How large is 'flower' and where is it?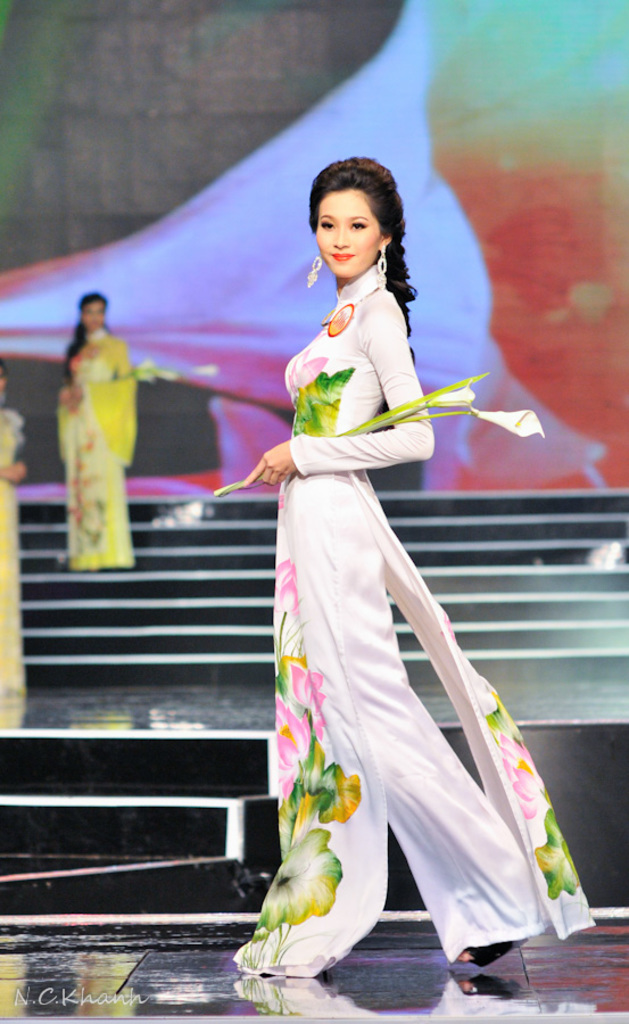
Bounding box: {"x1": 247, "y1": 821, "x2": 341, "y2": 945}.
